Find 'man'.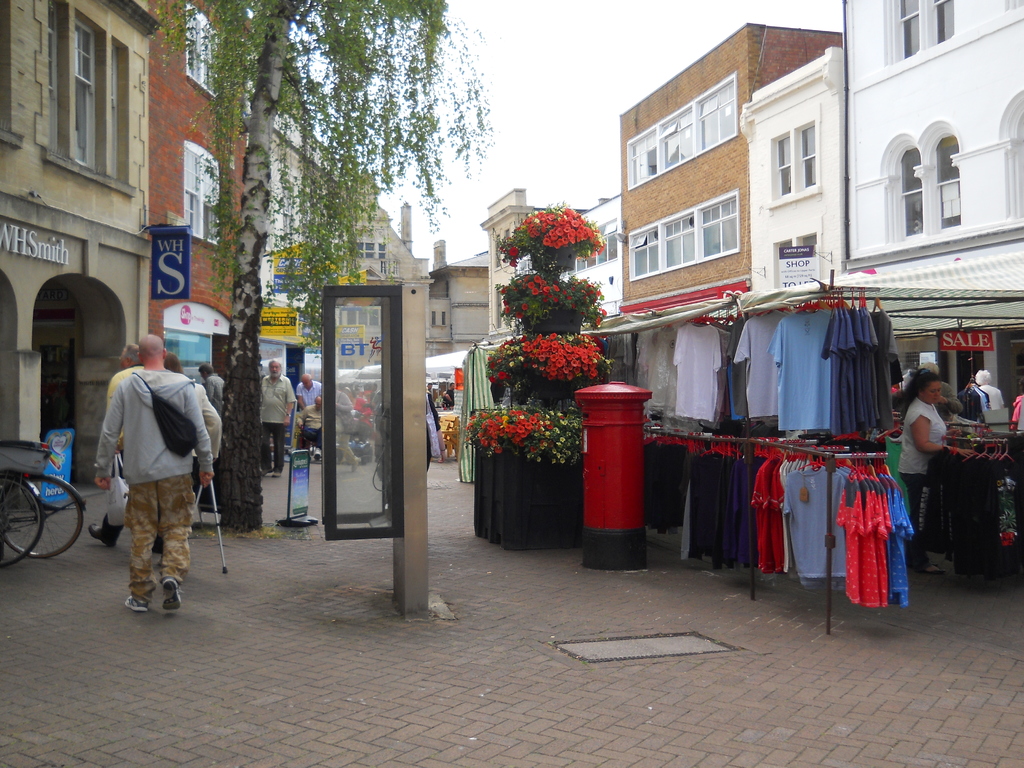
rect(332, 384, 356, 471).
